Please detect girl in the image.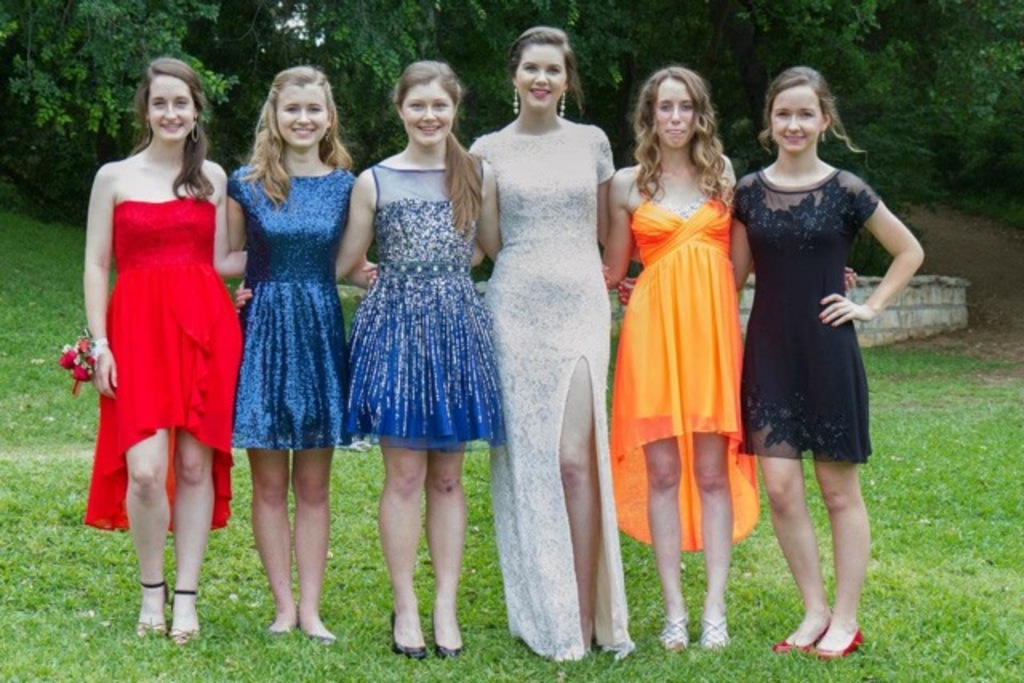
(230,59,507,664).
